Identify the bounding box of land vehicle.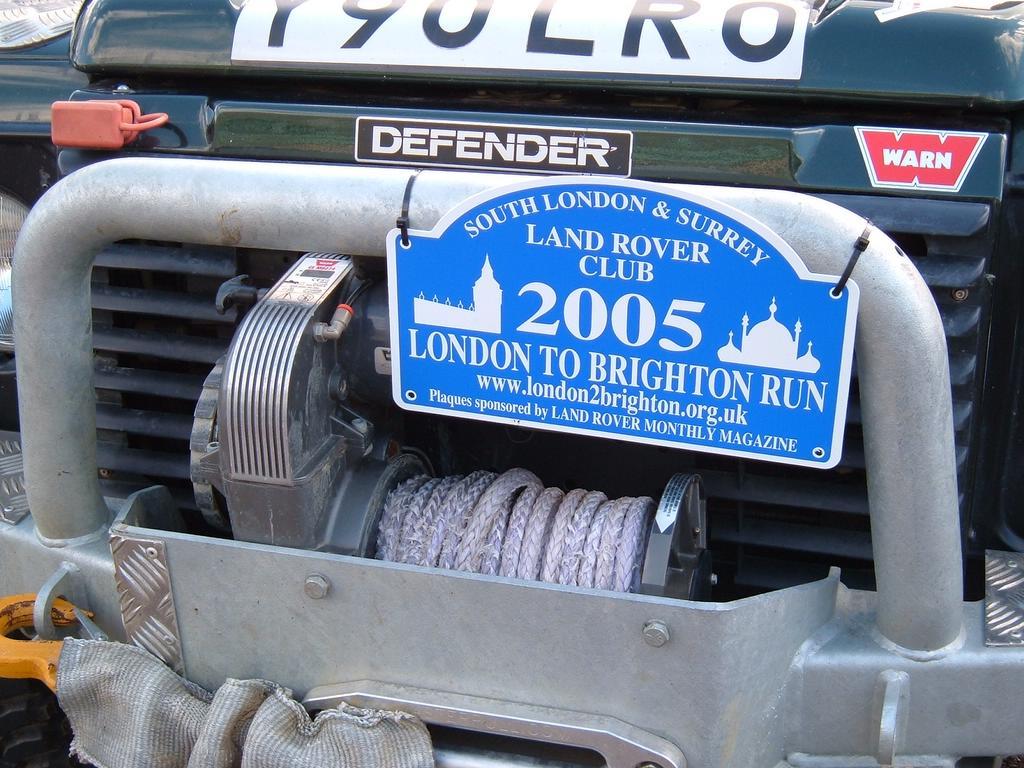
{"left": 25, "top": 12, "right": 1023, "bottom": 730}.
